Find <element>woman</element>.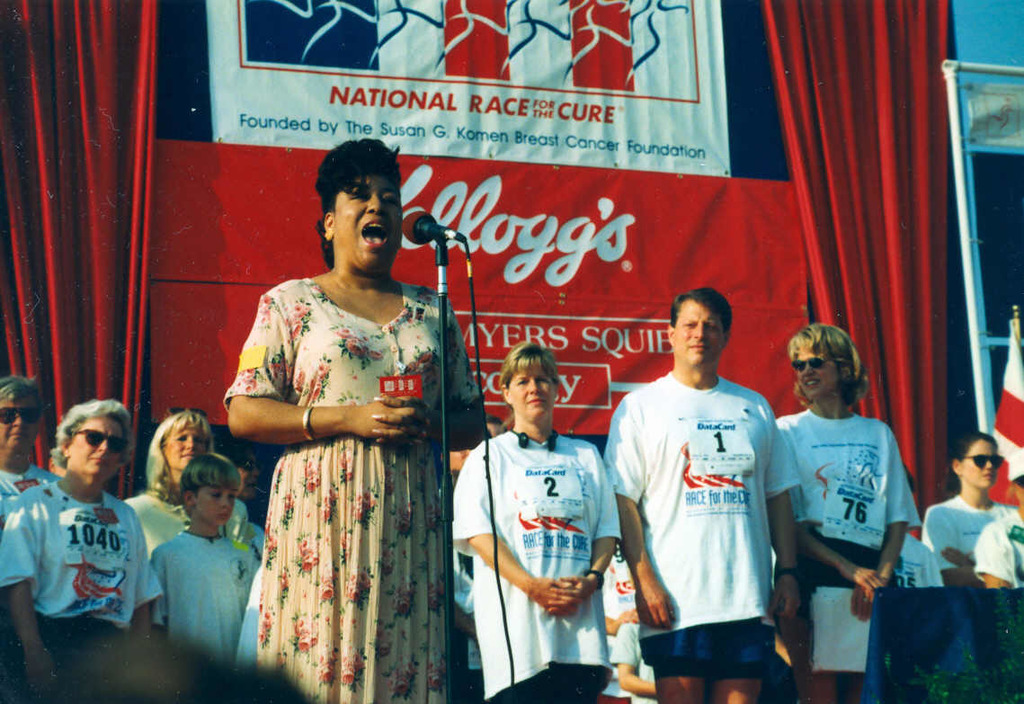
locate(119, 409, 250, 557).
